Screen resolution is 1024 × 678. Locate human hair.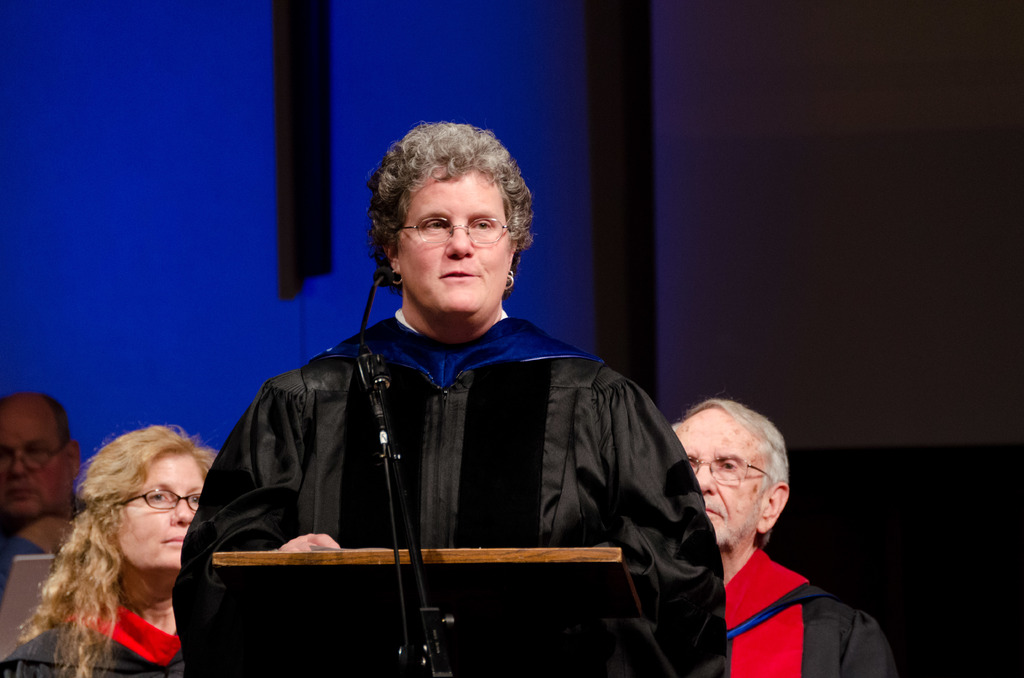
[left=673, top=396, right=793, bottom=487].
